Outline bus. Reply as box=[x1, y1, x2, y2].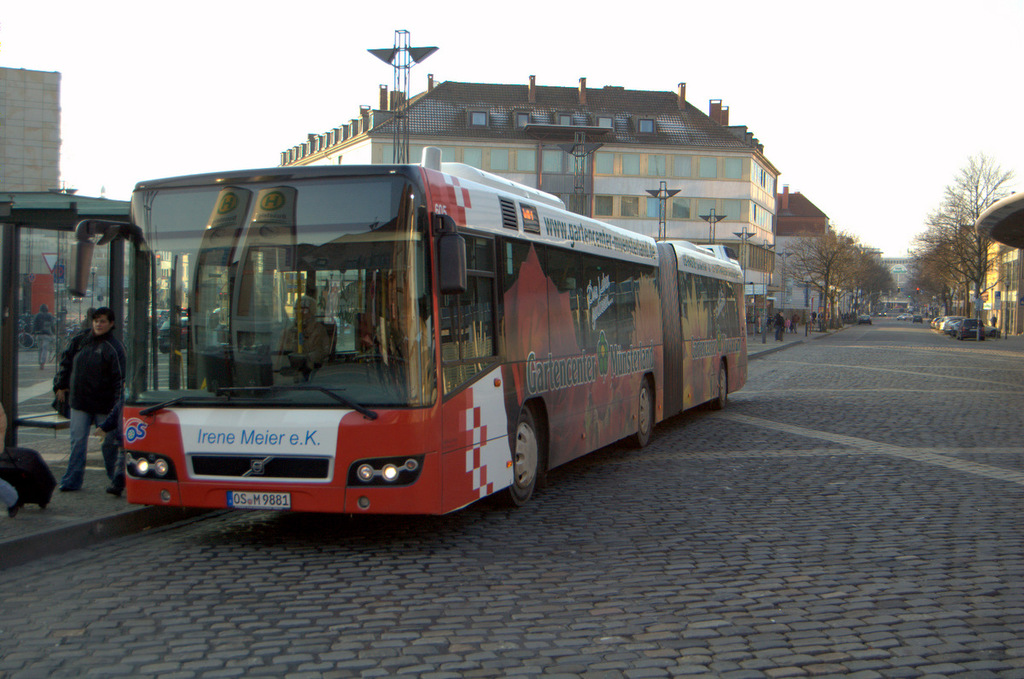
box=[67, 143, 748, 516].
